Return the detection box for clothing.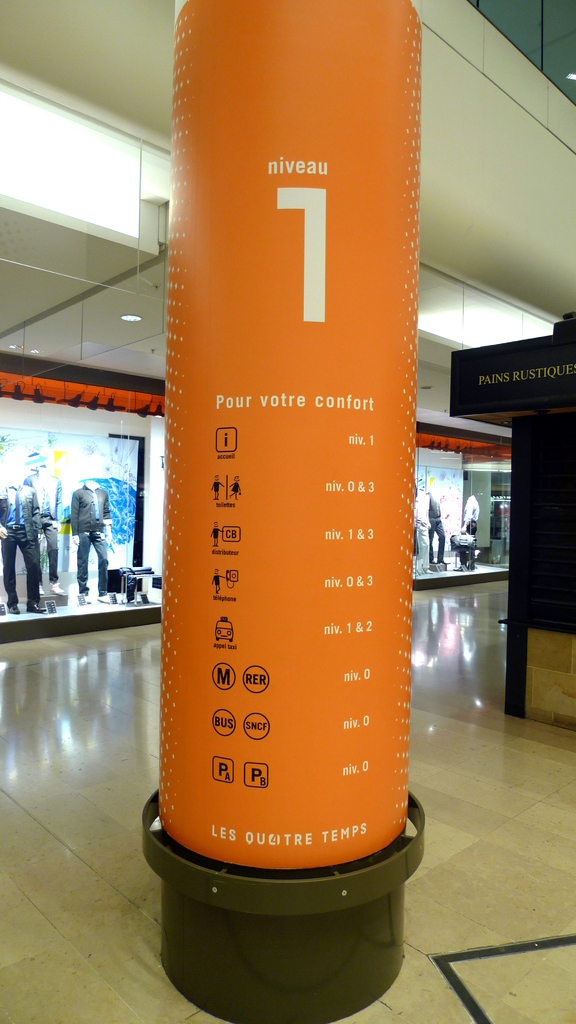
locate(427, 493, 453, 563).
